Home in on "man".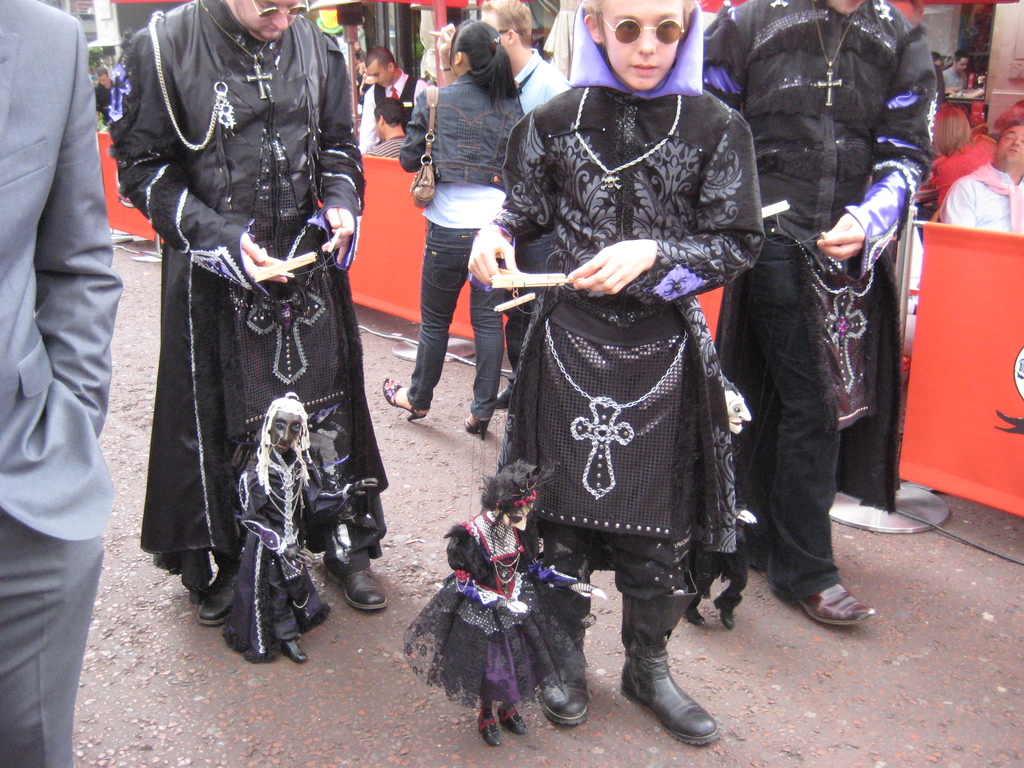
Homed in at left=941, top=47, right=969, bottom=97.
